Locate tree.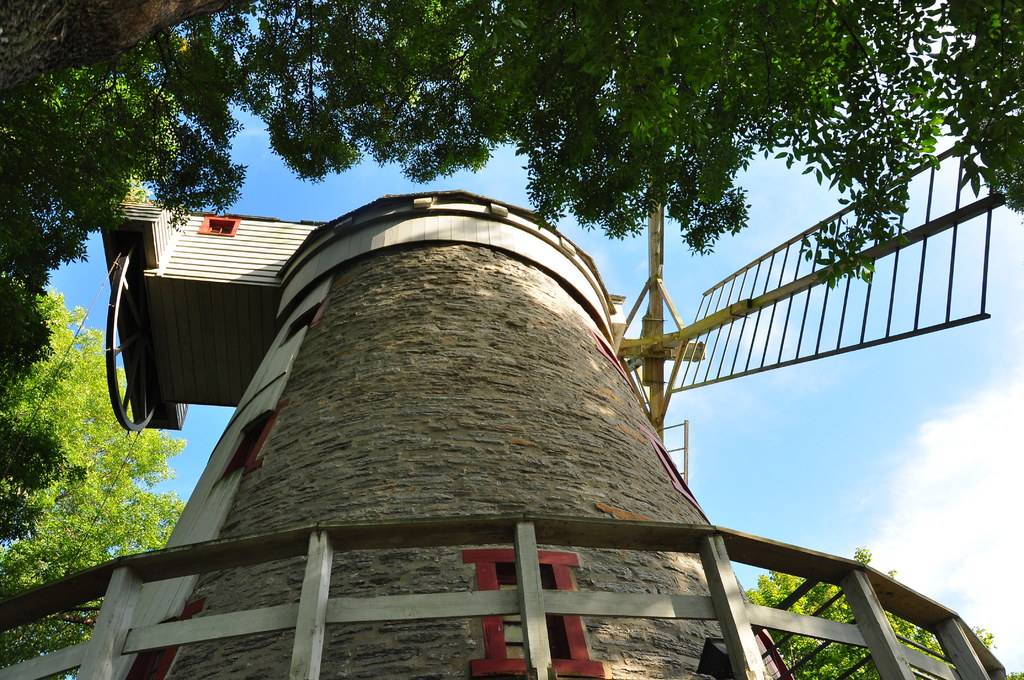
Bounding box: {"x1": 744, "y1": 565, "x2": 972, "y2": 679}.
